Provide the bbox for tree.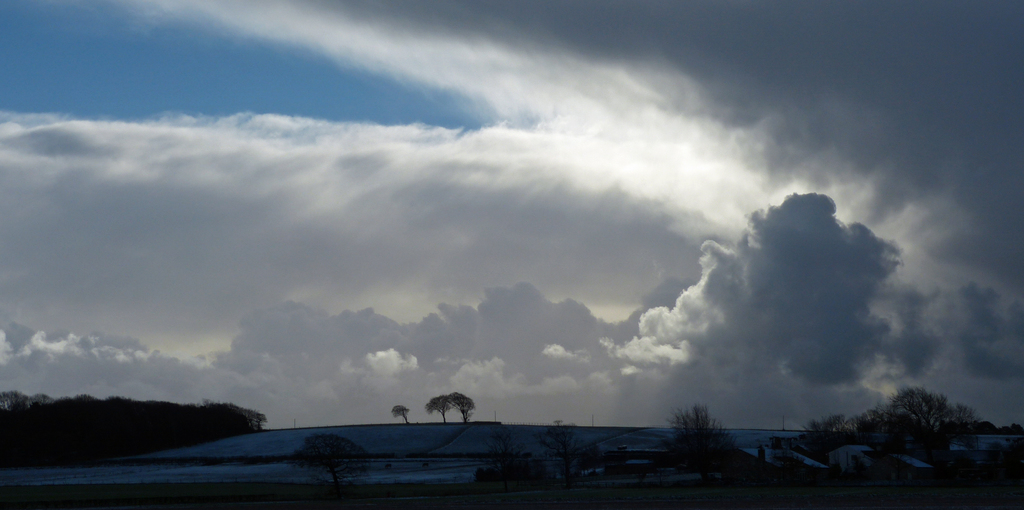
x1=800 y1=412 x2=852 y2=449.
